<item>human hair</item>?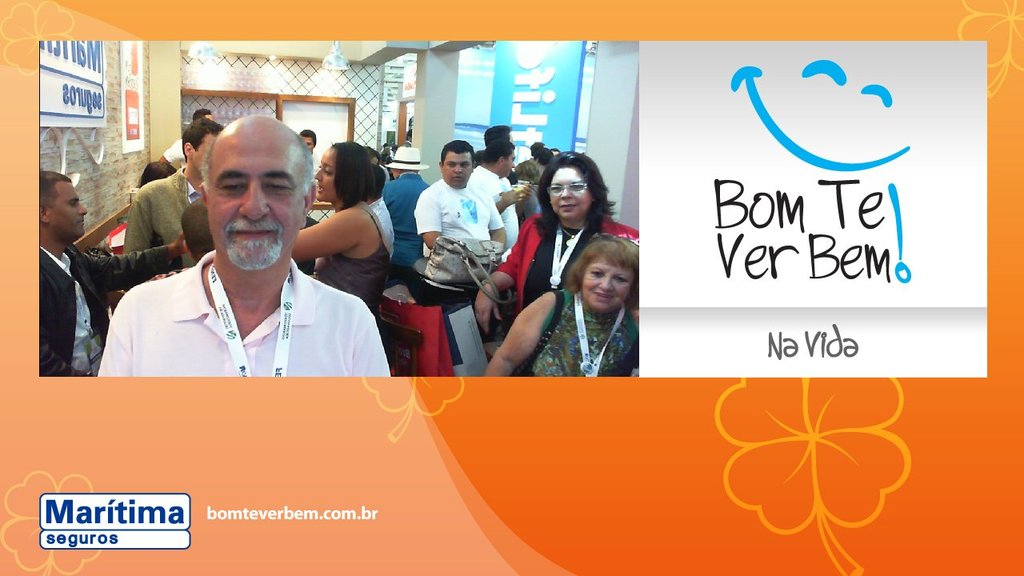
l=488, t=135, r=510, b=162
